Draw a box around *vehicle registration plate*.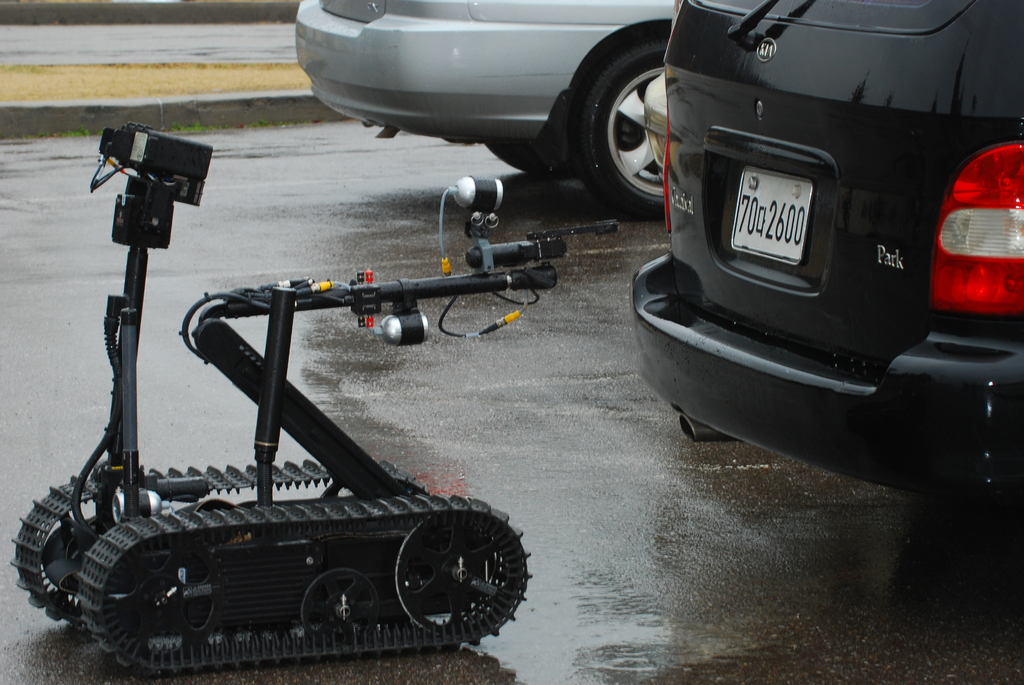
x1=744, y1=152, x2=842, y2=254.
